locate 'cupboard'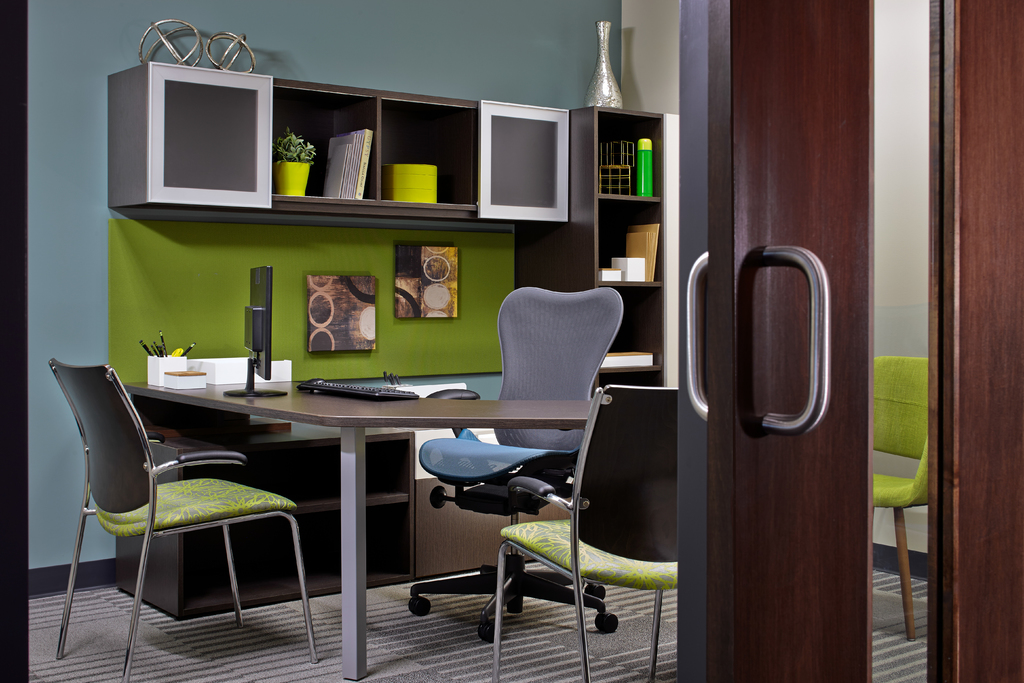
[486,106,678,390]
